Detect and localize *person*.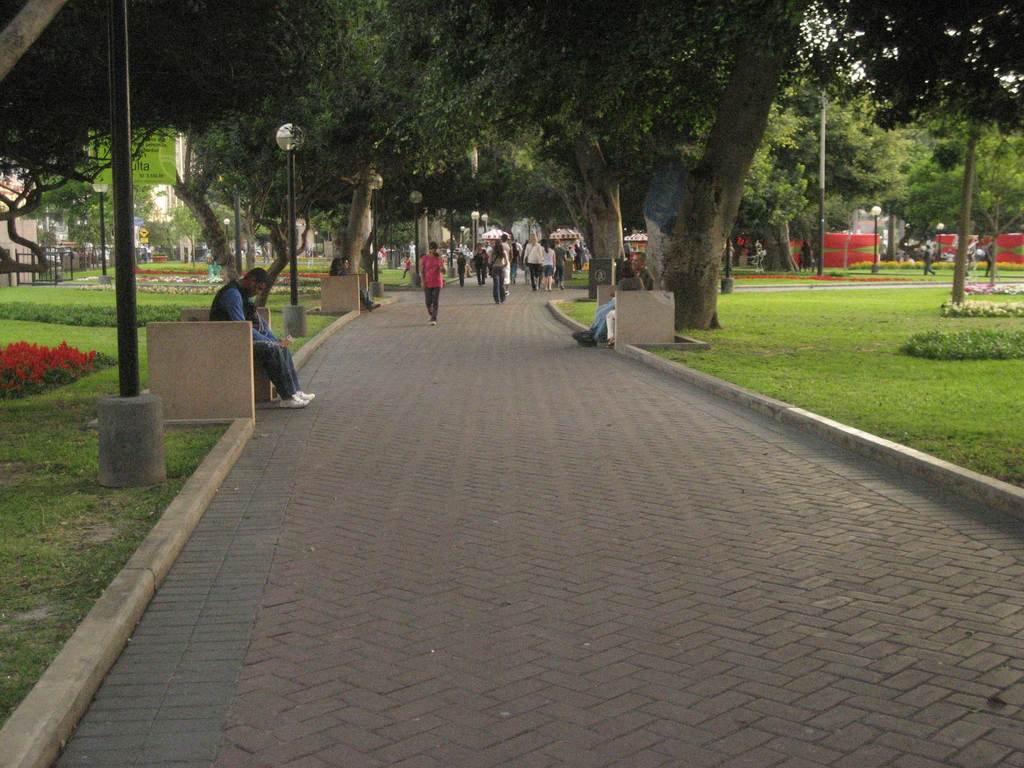
Localized at 525/241/527/257.
